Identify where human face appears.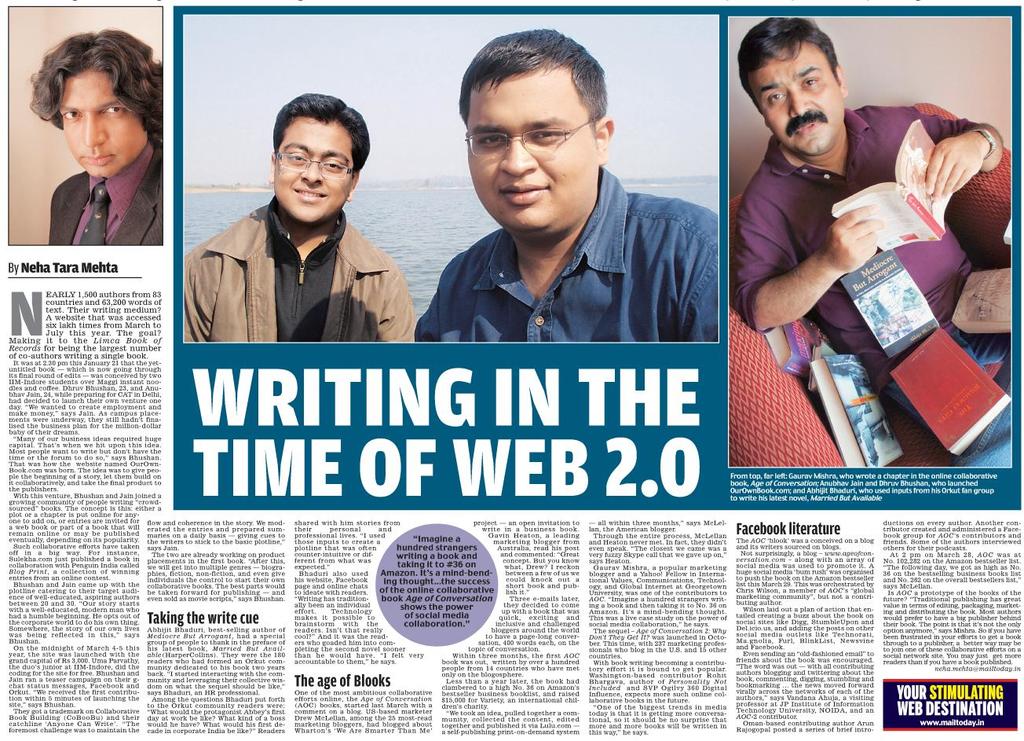
Appears at Rect(747, 39, 844, 152).
